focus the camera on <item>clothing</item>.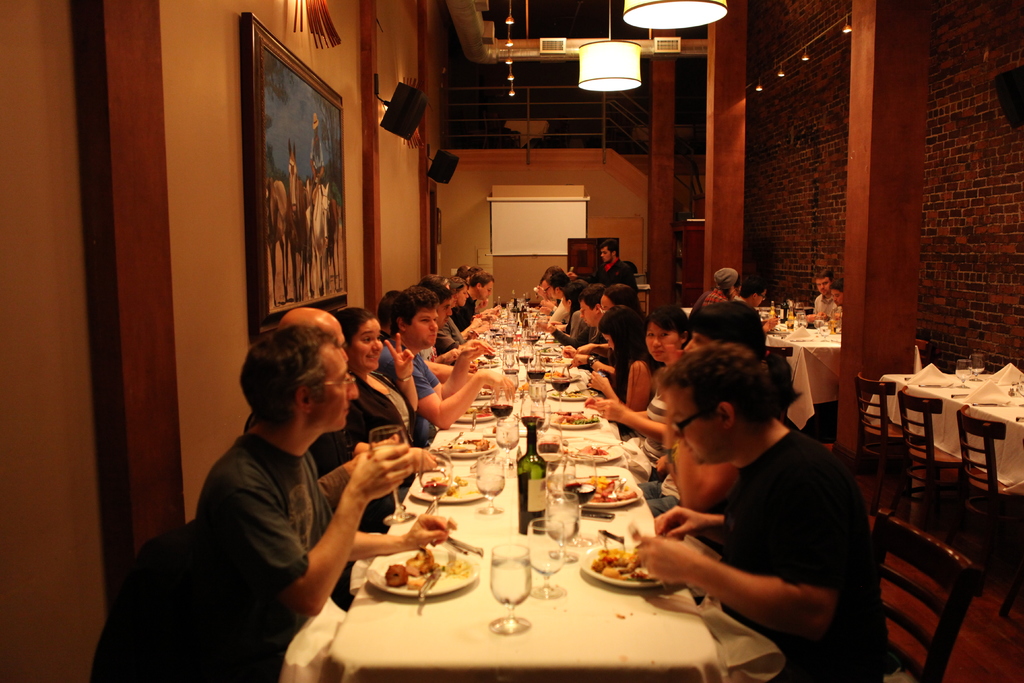
Focus region: x1=337, y1=377, x2=414, y2=503.
